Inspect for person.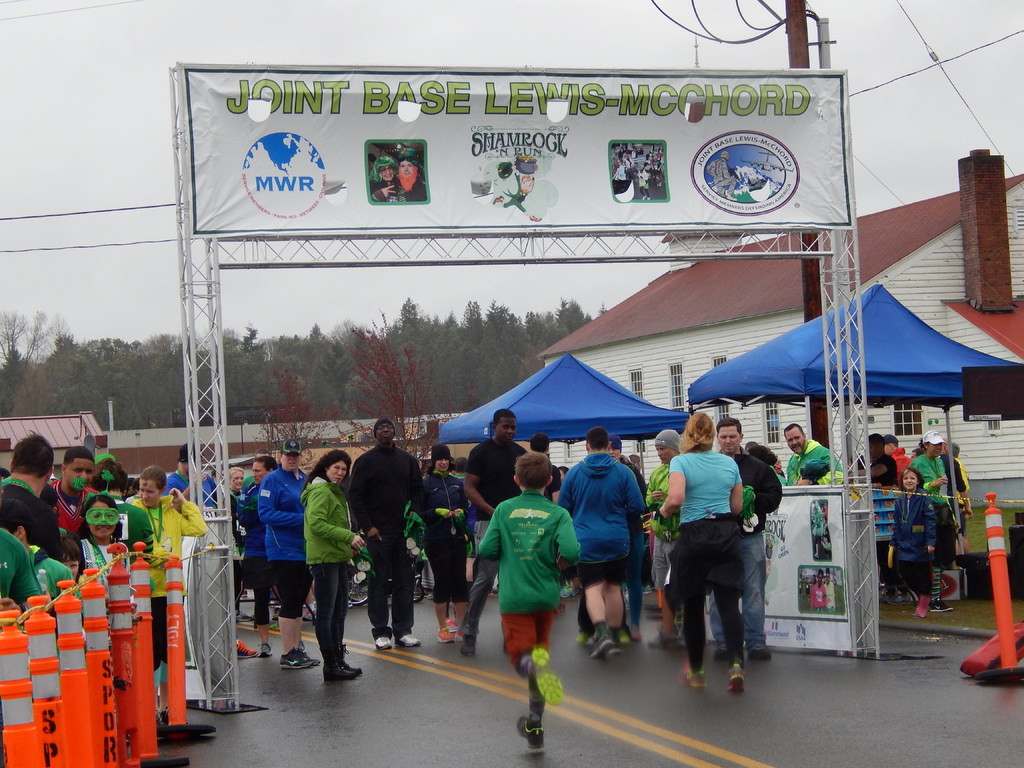
Inspection: left=865, top=429, right=900, bottom=488.
